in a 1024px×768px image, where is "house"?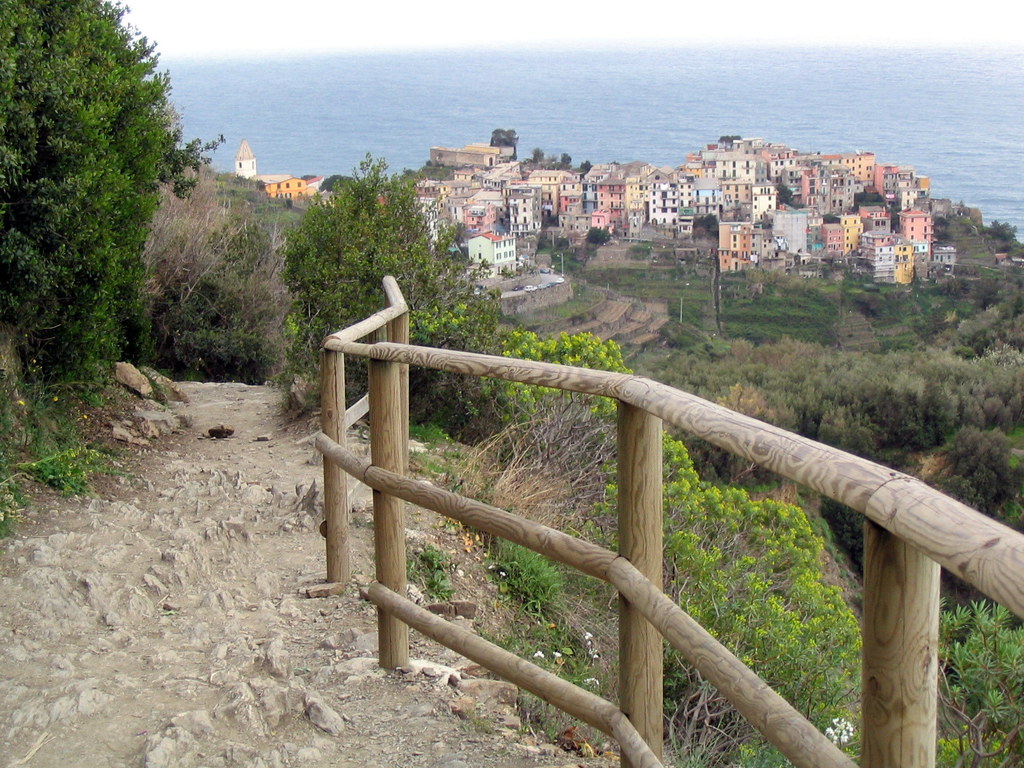
l=622, t=159, r=652, b=244.
